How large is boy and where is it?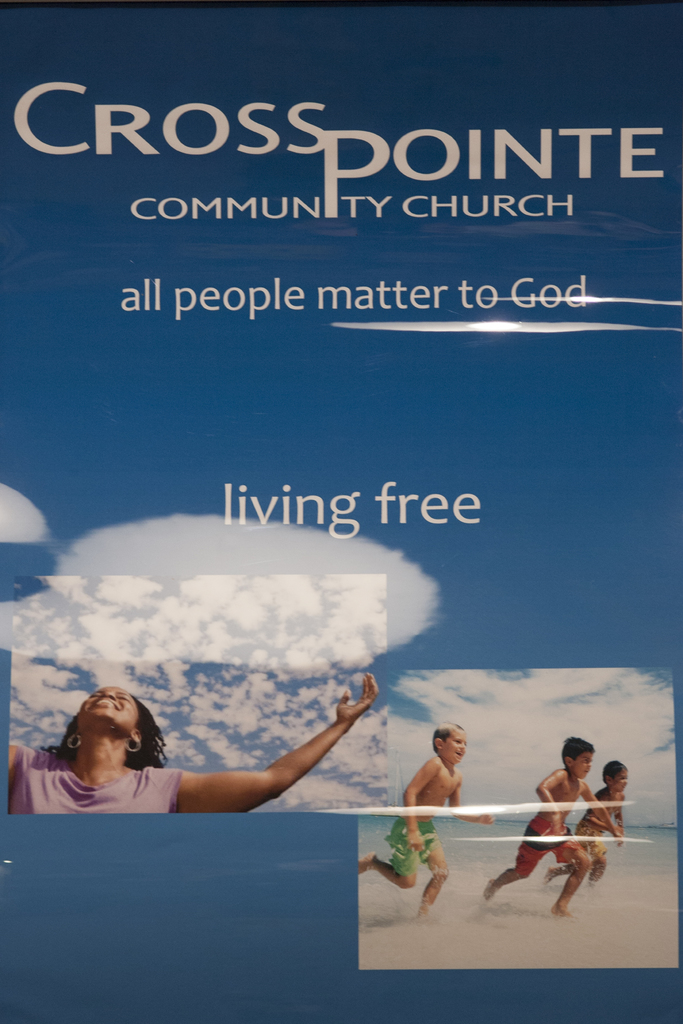
Bounding box: detection(475, 738, 619, 913).
